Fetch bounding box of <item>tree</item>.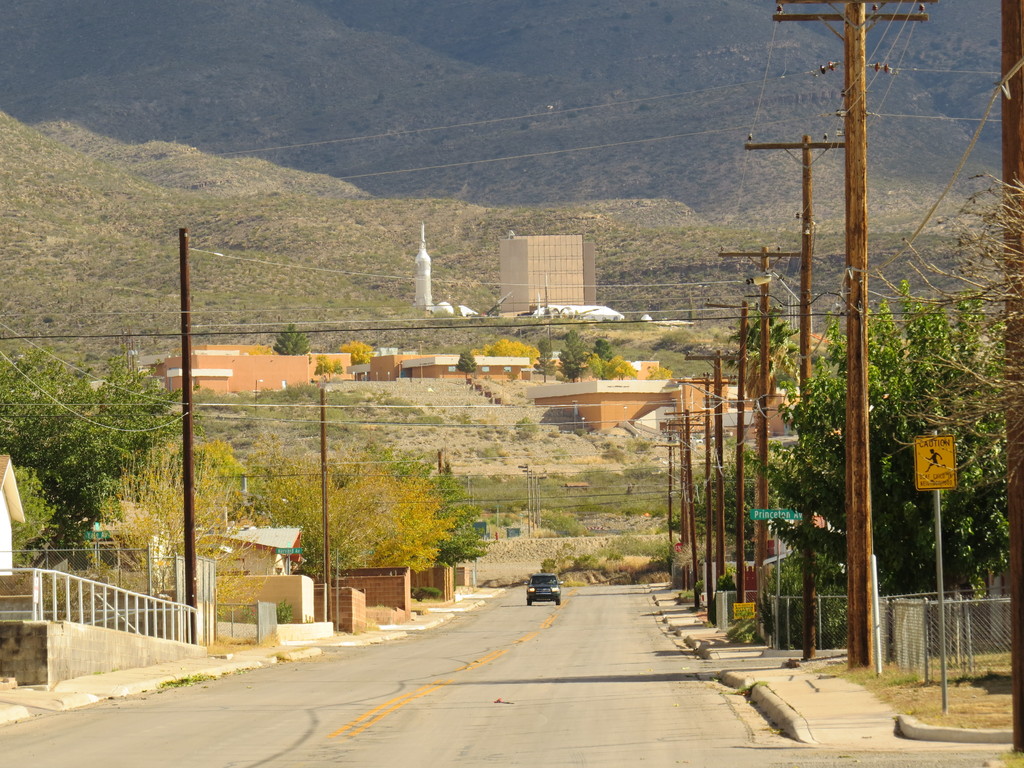
Bbox: select_region(9, 309, 172, 578).
